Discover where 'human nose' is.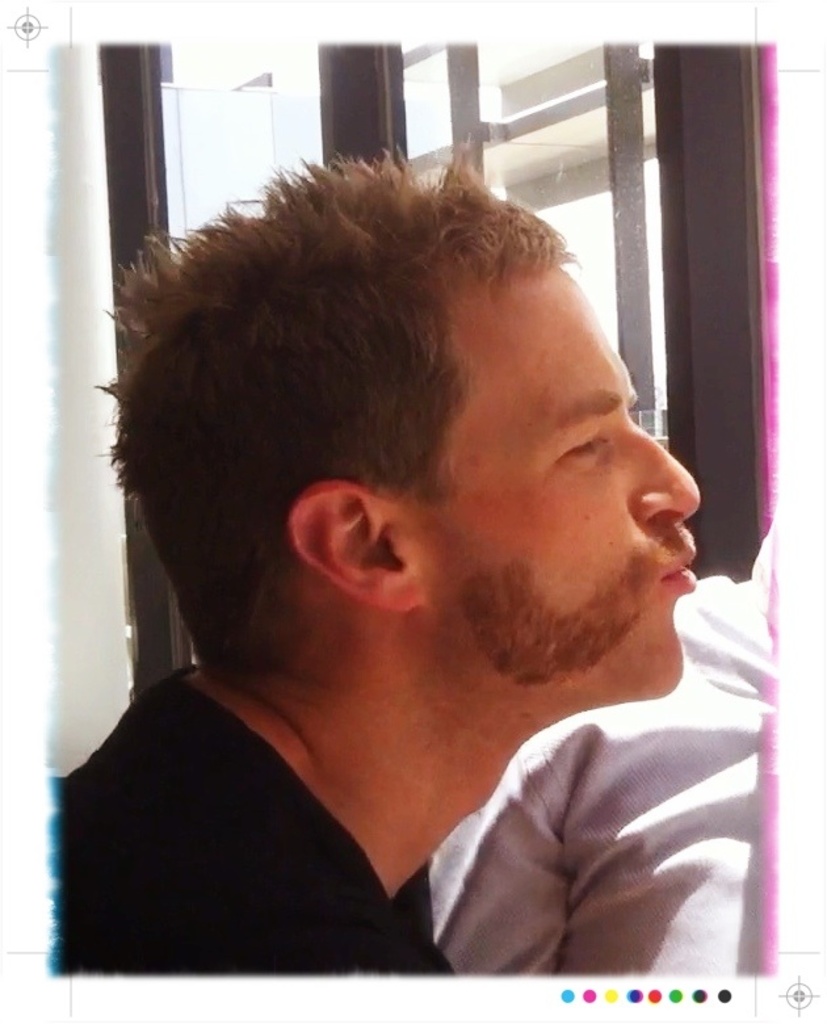
Discovered at (626,419,700,536).
